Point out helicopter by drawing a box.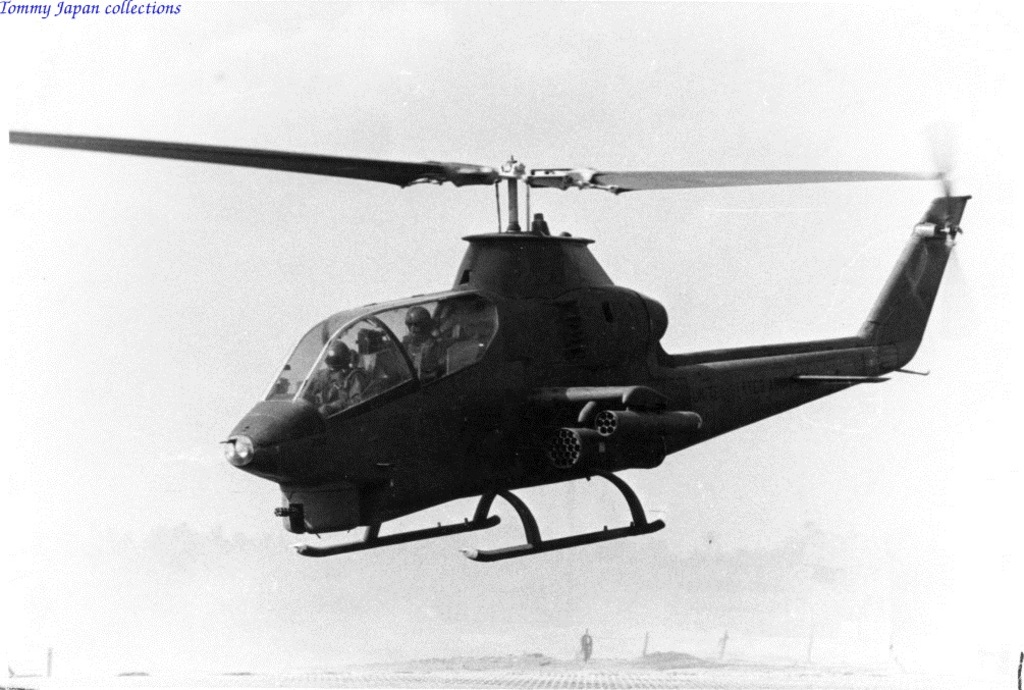
7:119:976:565.
